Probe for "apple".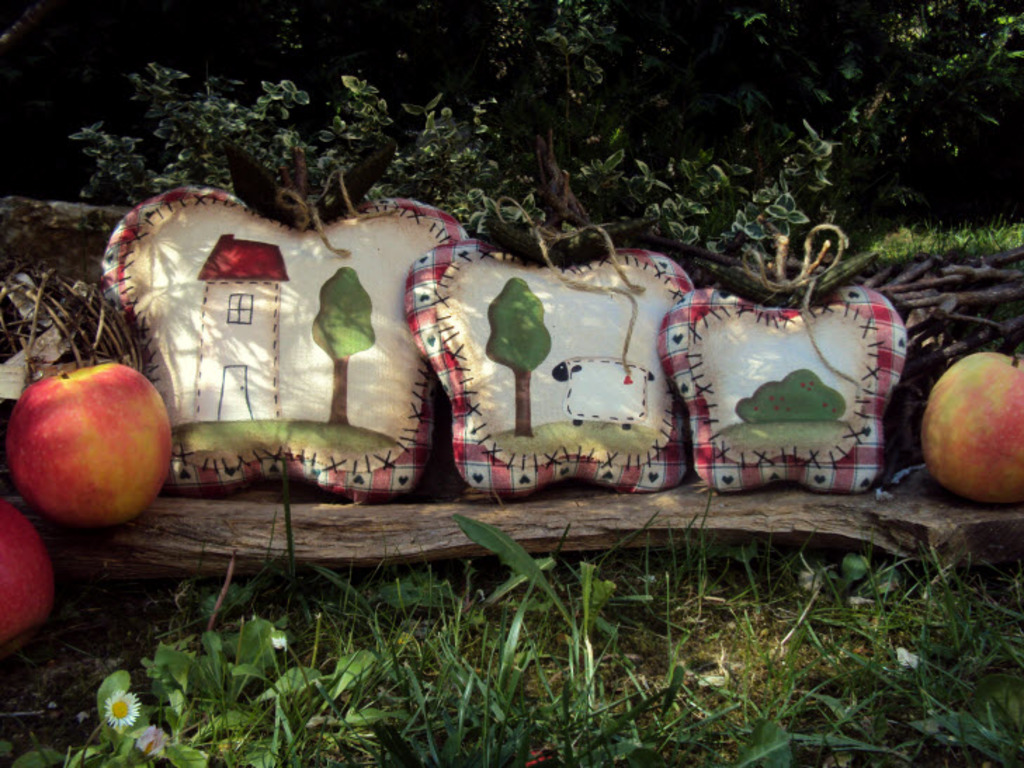
Probe result: x1=921 y1=348 x2=1023 y2=505.
